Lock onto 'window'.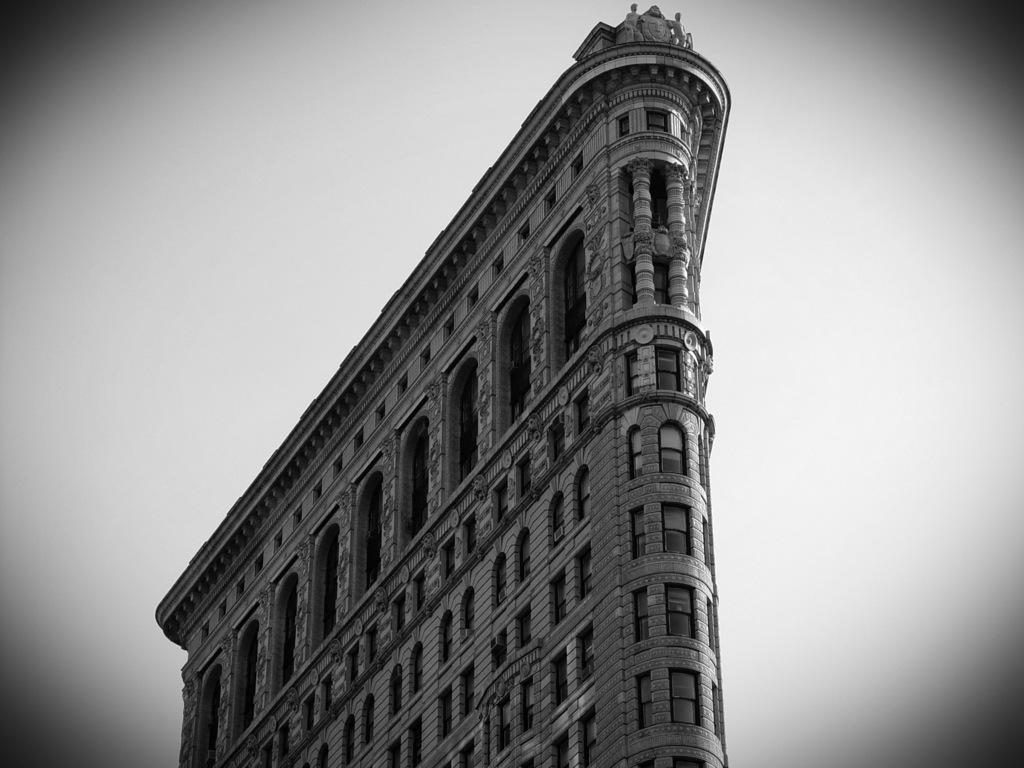
Locked: left=308, top=479, right=326, bottom=504.
